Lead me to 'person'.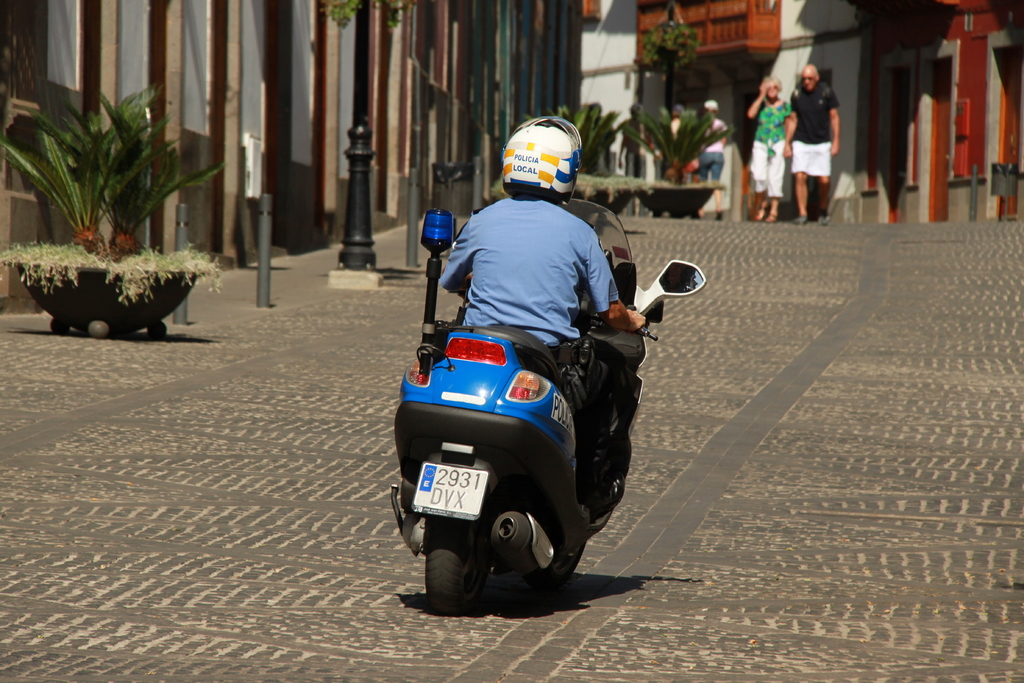
Lead to rect(420, 130, 645, 508).
